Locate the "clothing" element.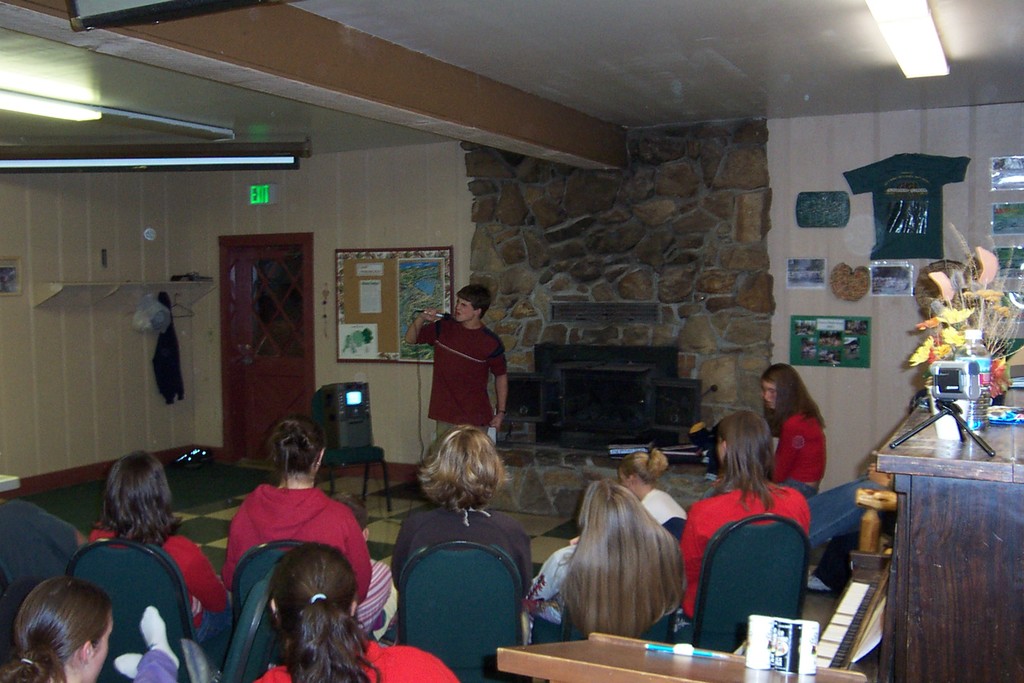
Element bbox: 88 525 224 644.
